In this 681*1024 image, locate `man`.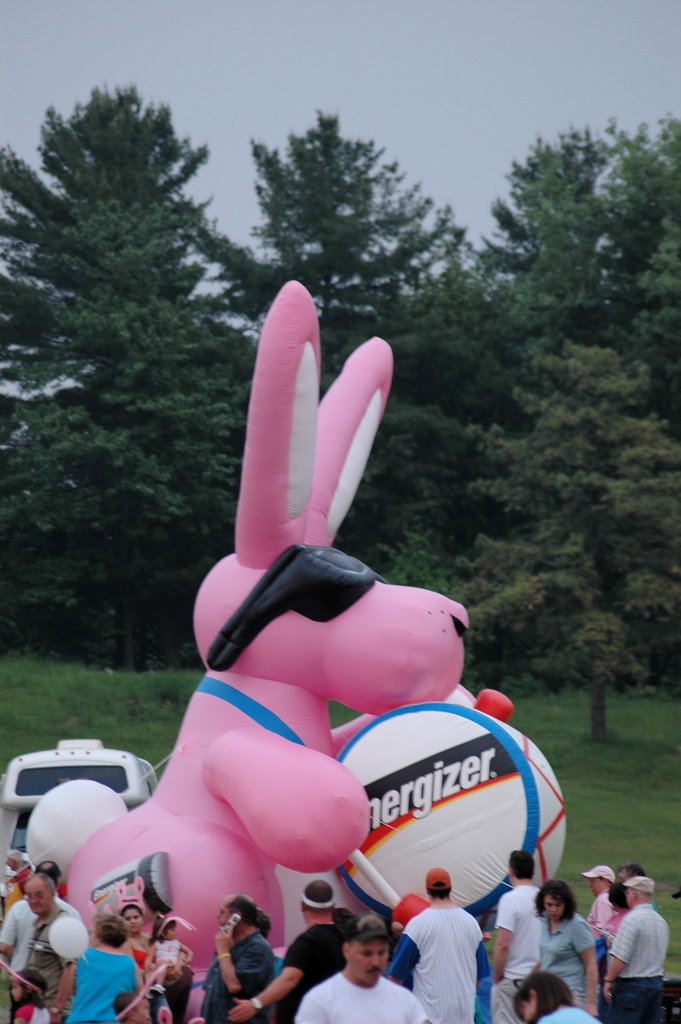
Bounding box: (x1=502, y1=839, x2=535, y2=1023).
